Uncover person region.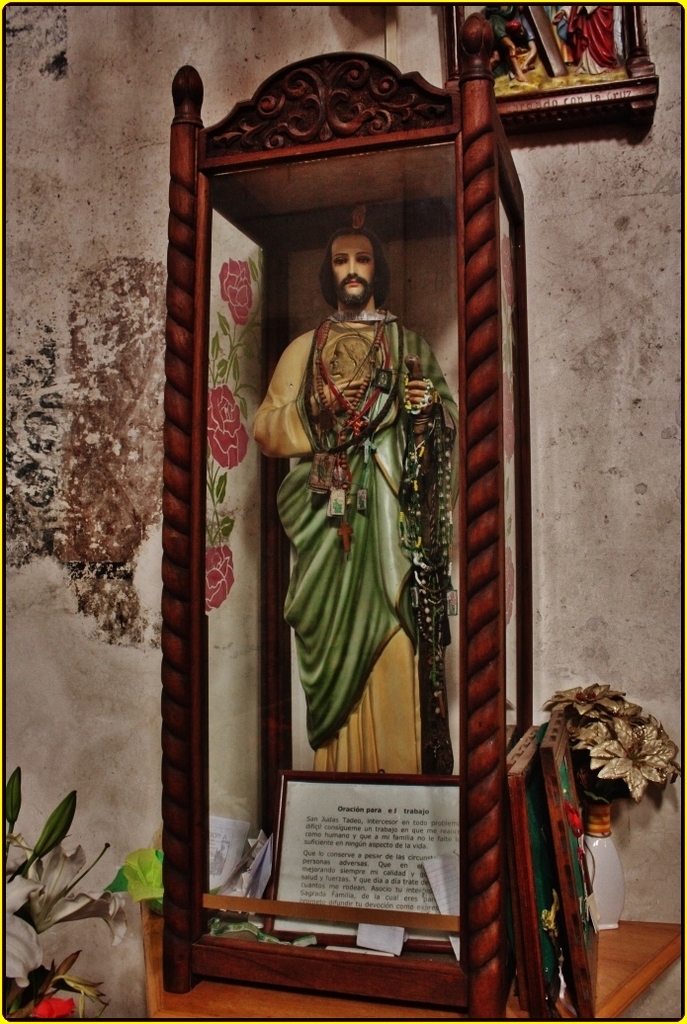
Uncovered: [left=486, top=2, right=540, bottom=83].
